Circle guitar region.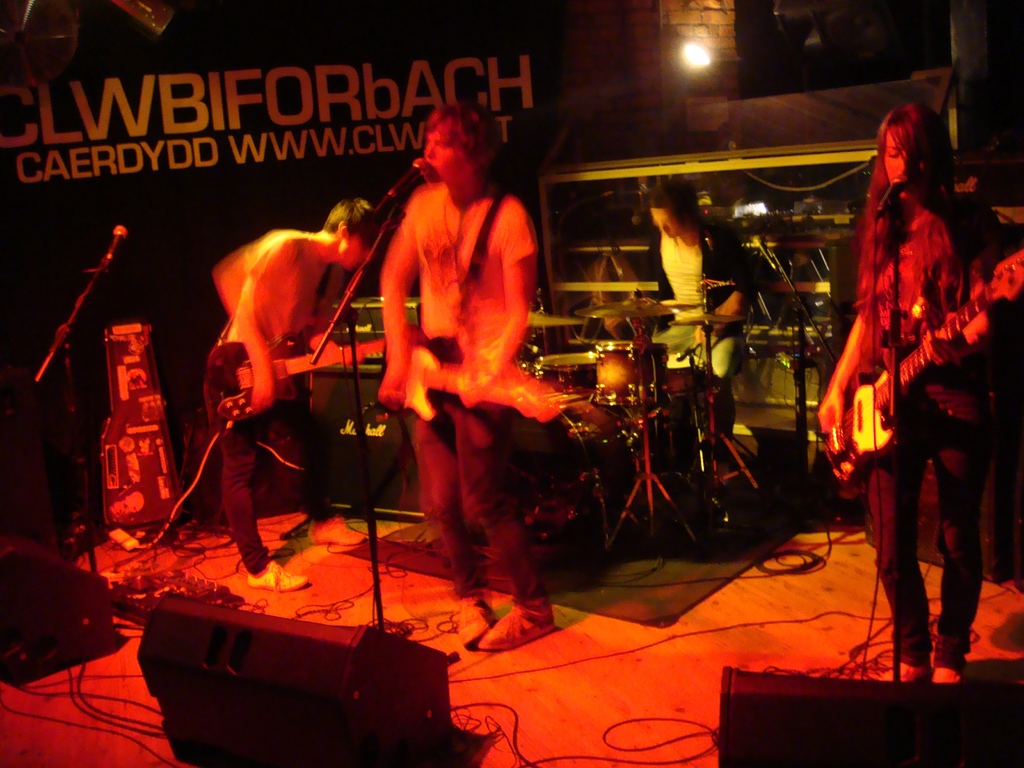
Region: bbox(390, 333, 579, 425).
